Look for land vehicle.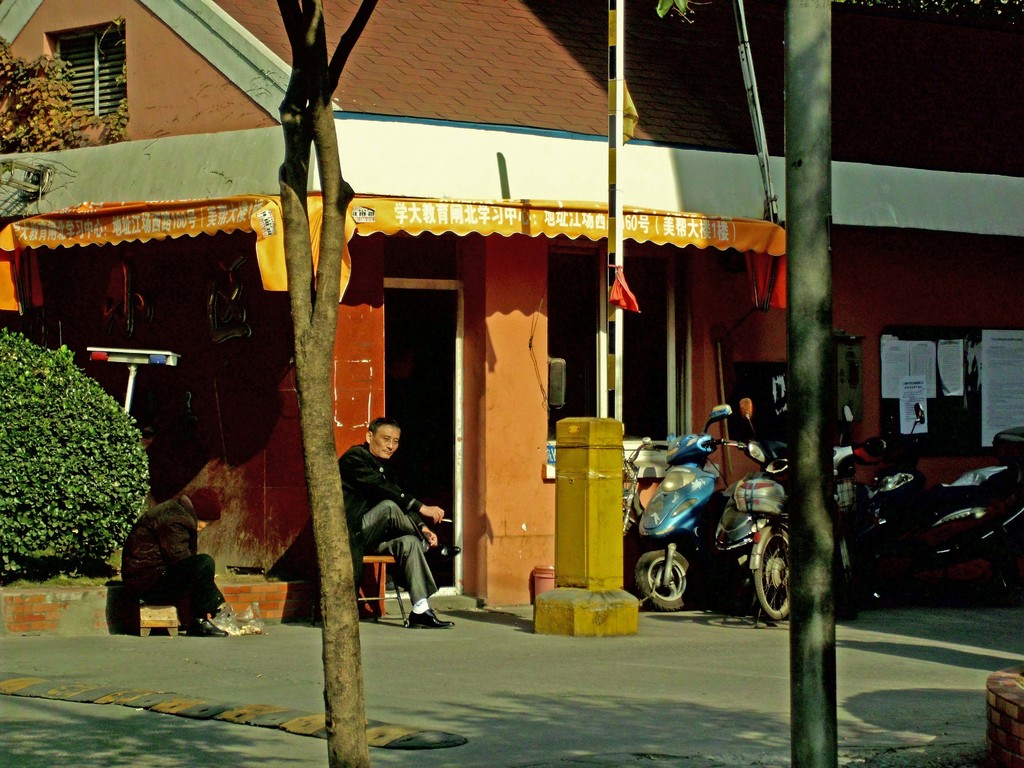
Found: left=833, top=408, right=893, bottom=622.
